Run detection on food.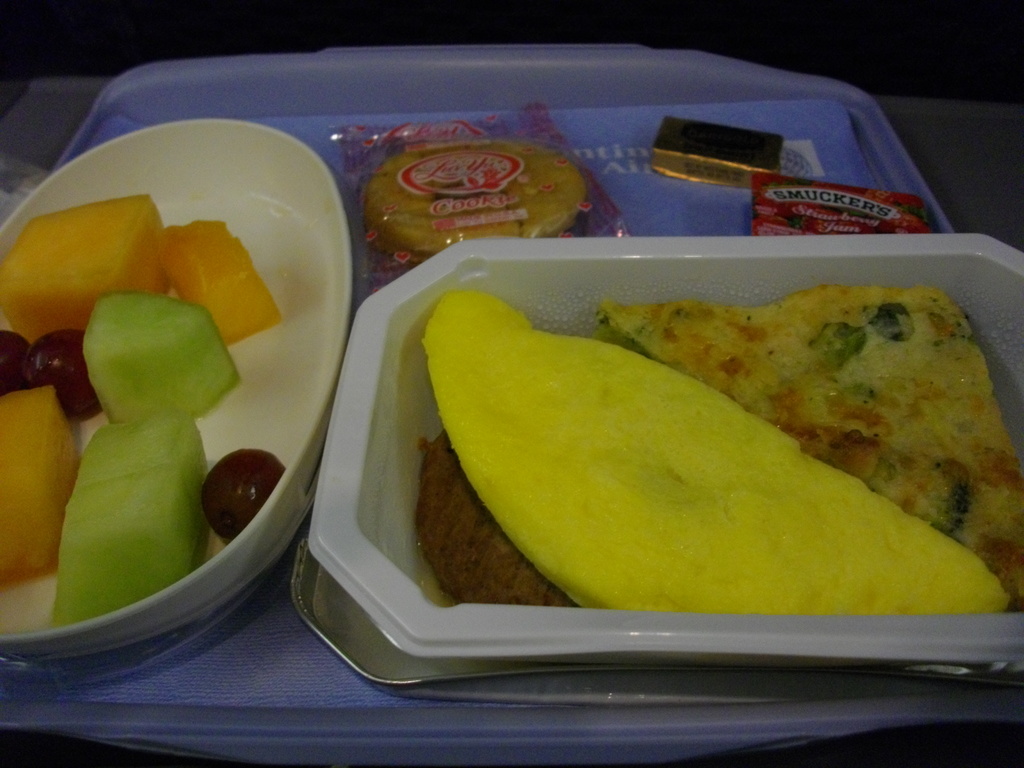
Result: [0,189,287,633].
